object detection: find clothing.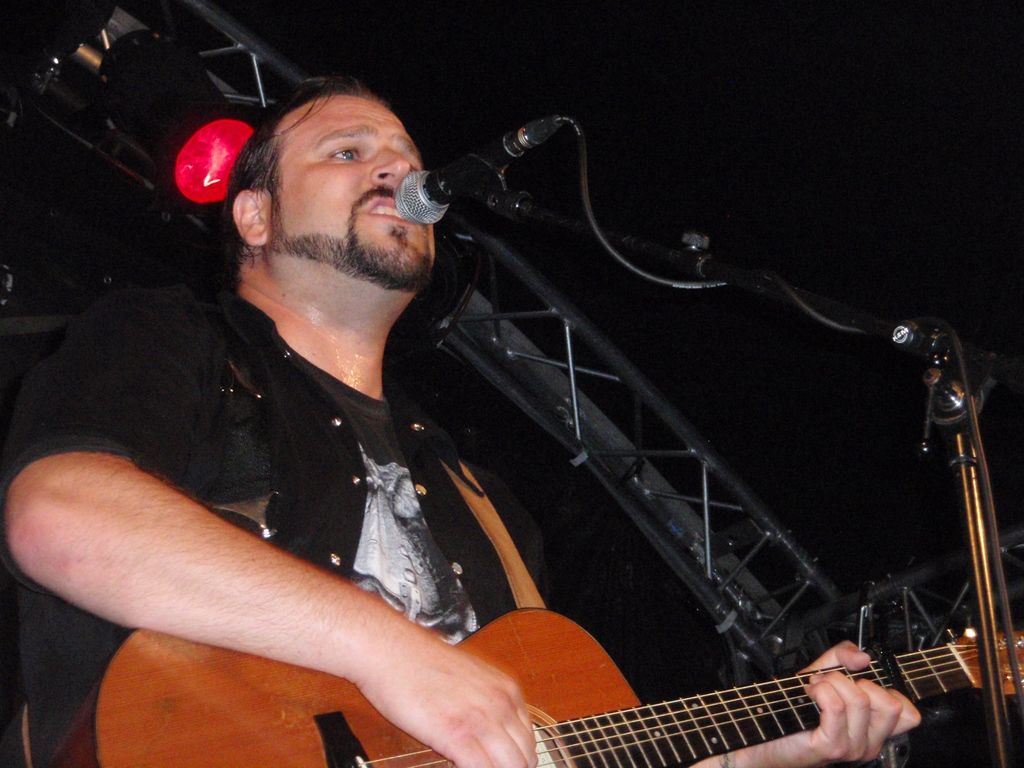
crop(0, 265, 568, 767).
